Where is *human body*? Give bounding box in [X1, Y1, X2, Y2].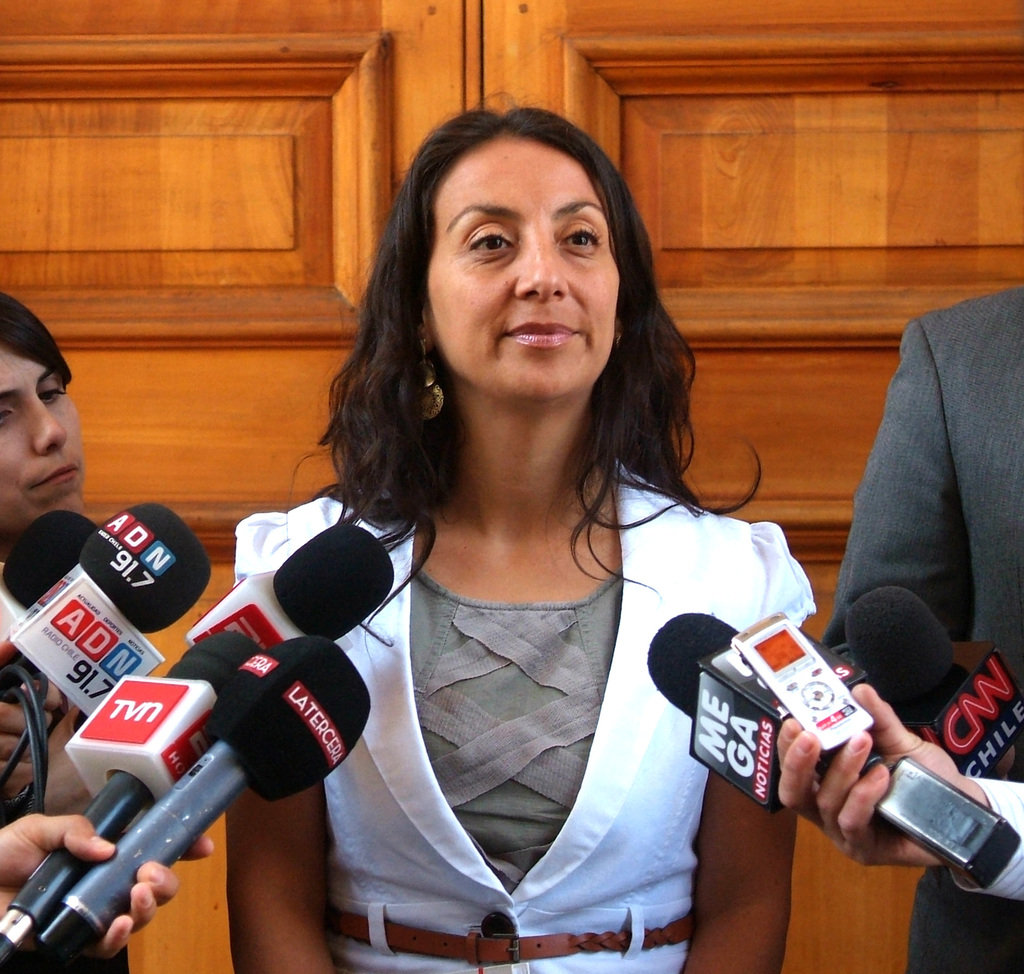
[0, 297, 77, 835].
